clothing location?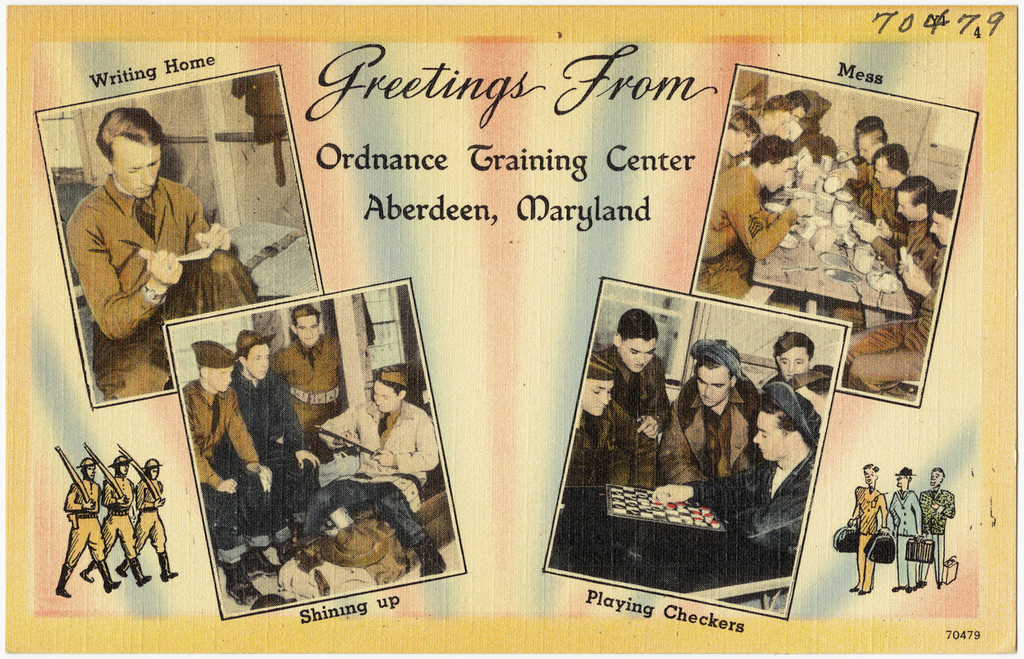
<box>104,471,136,559</box>
